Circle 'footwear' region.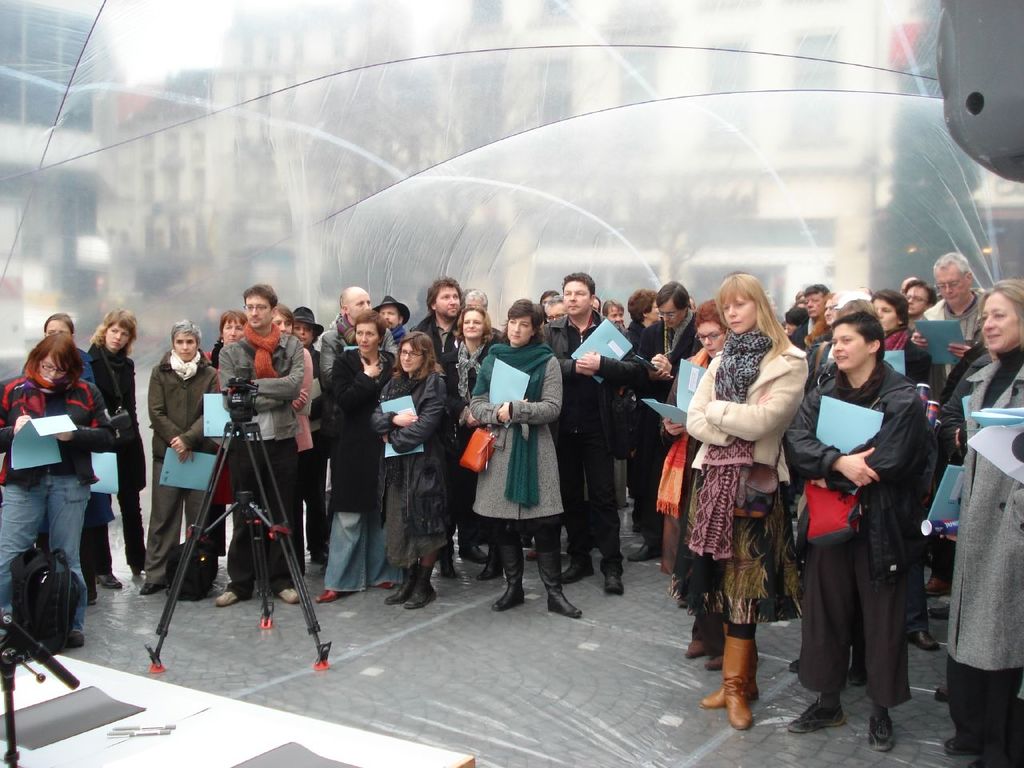
Region: <box>945,739,979,754</box>.
